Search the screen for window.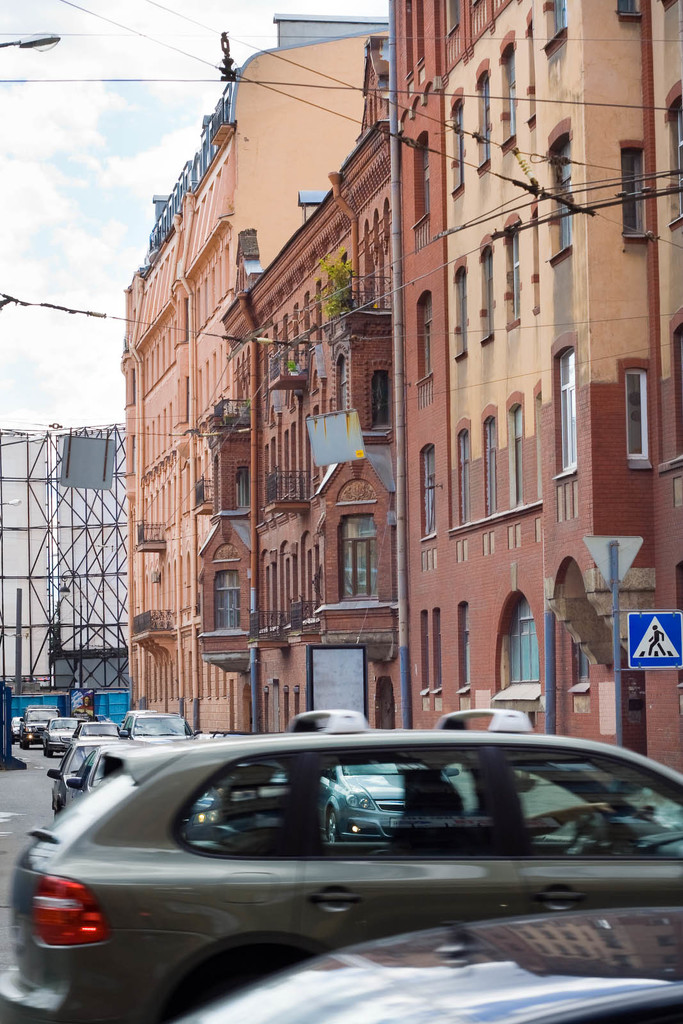
Found at crop(666, 100, 680, 230).
